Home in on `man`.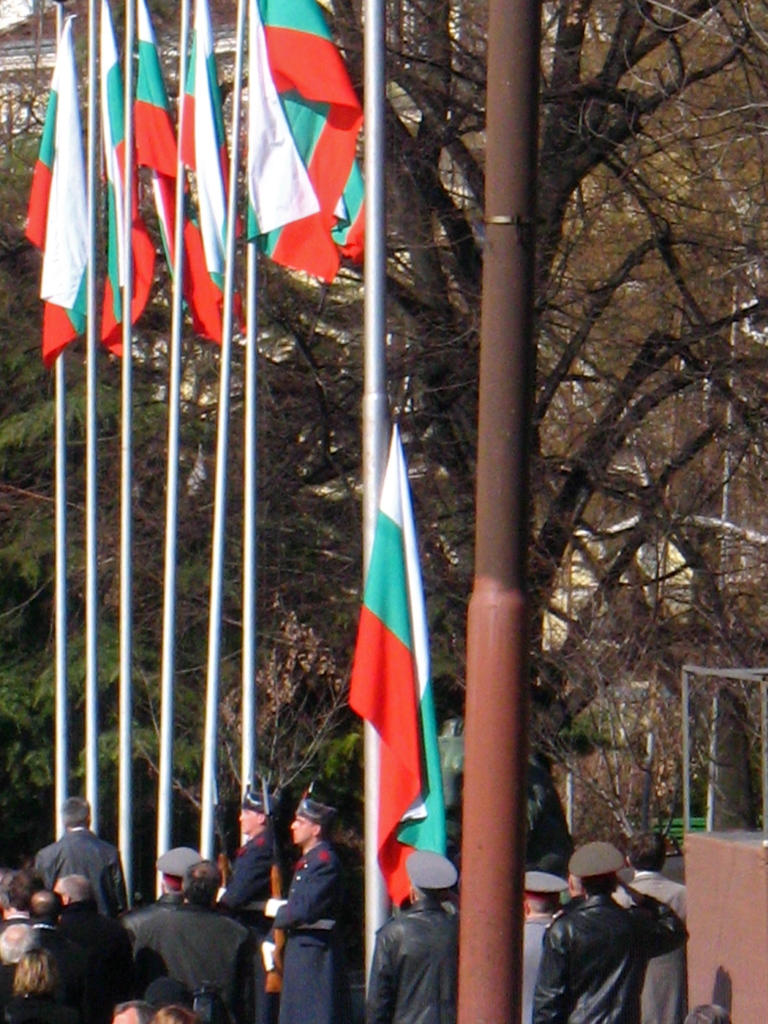
Homed in at bbox(608, 836, 690, 1023).
